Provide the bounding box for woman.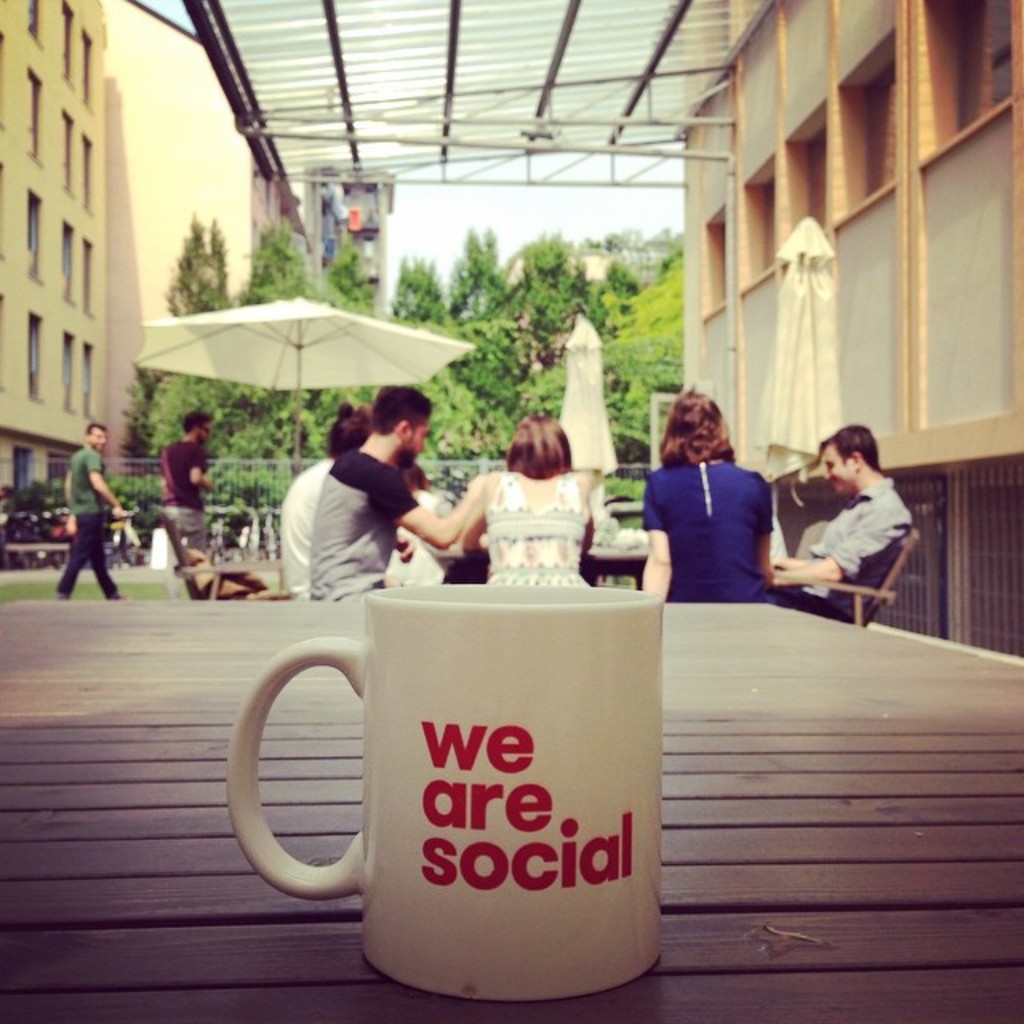
(left=643, top=384, right=797, bottom=614).
